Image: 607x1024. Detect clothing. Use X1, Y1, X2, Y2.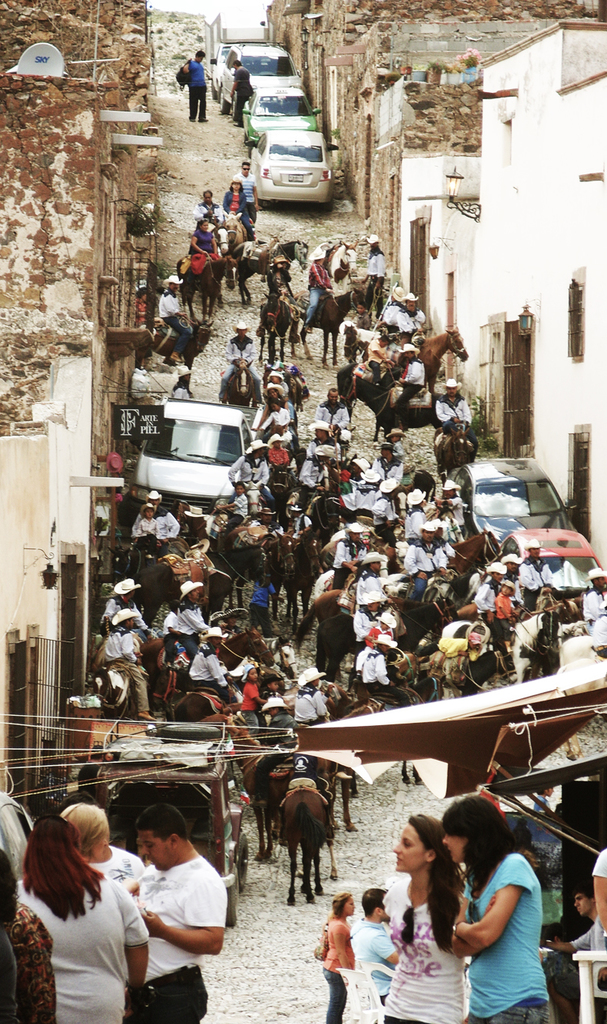
583, 592, 606, 624.
